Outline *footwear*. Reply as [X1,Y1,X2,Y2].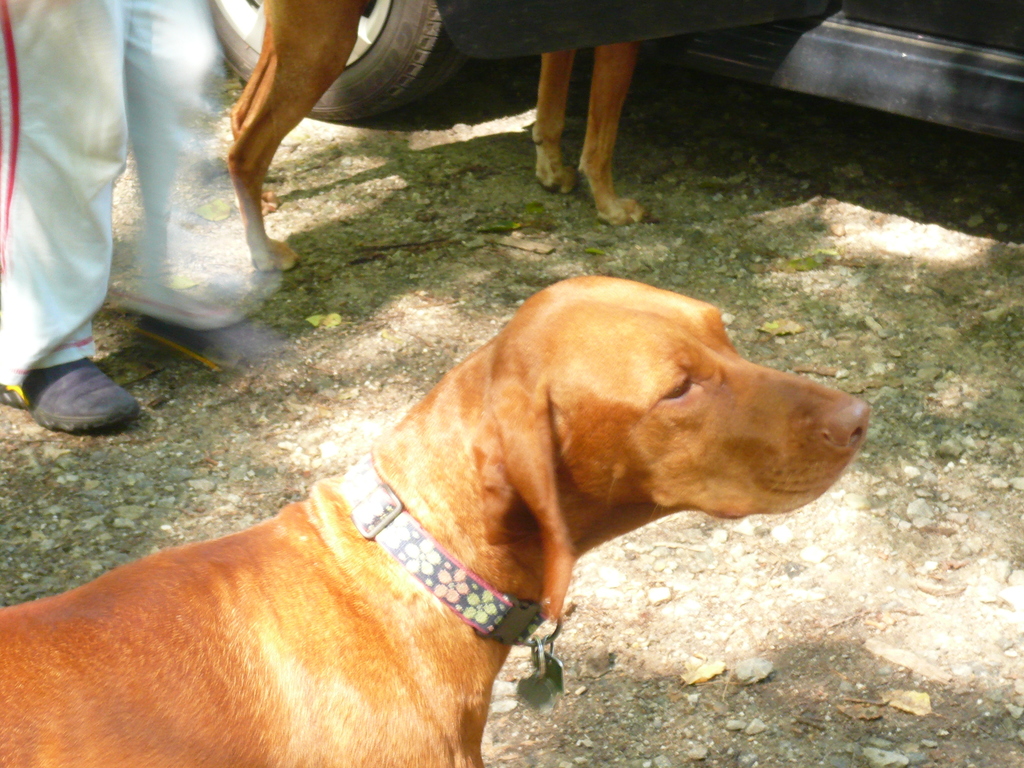
[128,311,291,383].
